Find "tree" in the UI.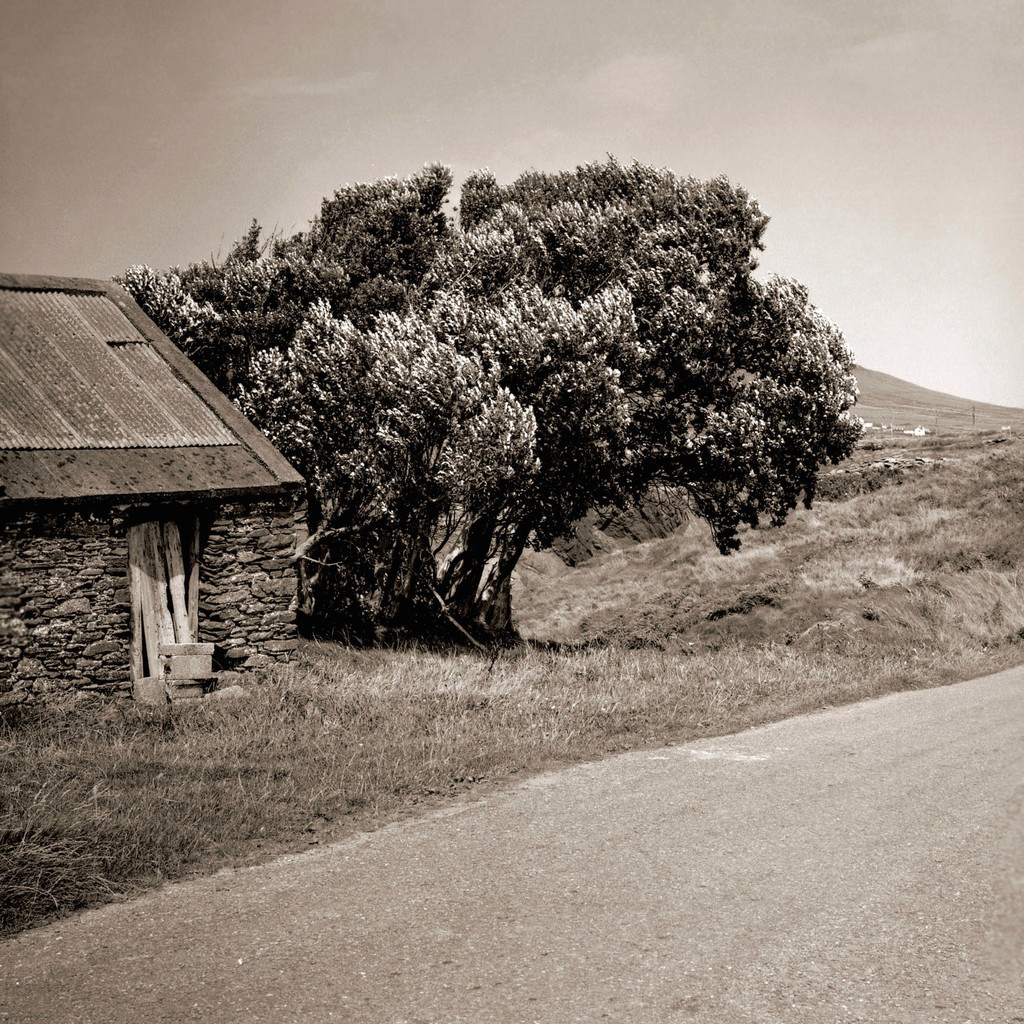
UI element at BBox(180, 136, 828, 647).
